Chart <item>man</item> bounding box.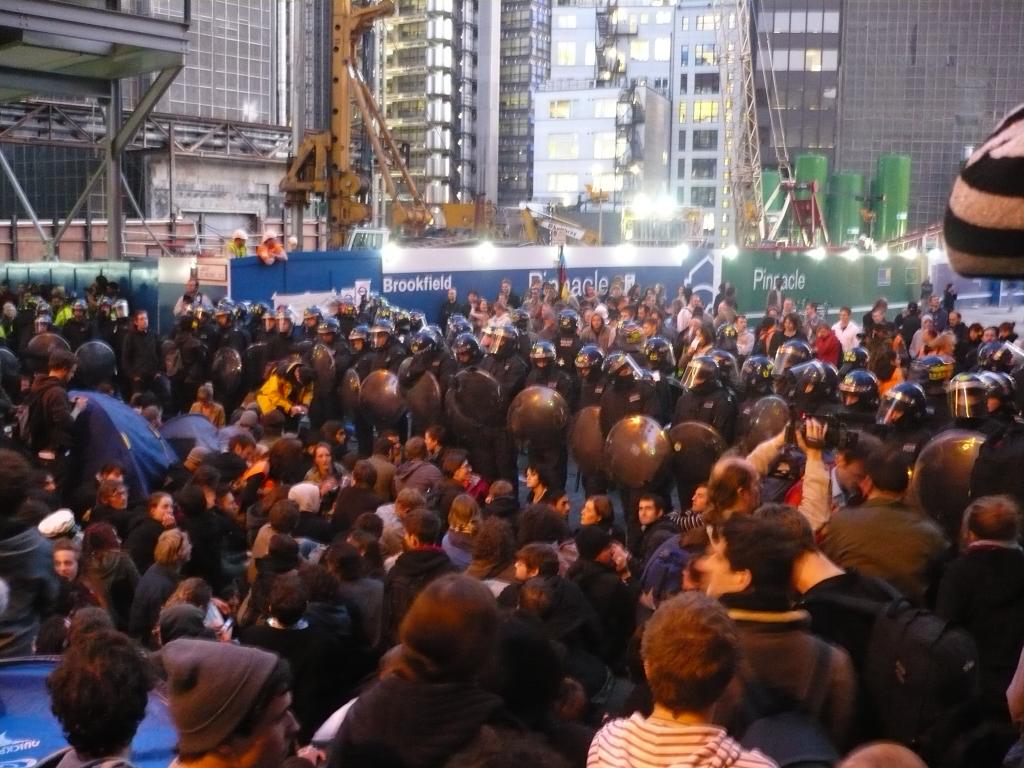
Charted: <bbox>254, 234, 288, 266</bbox>.
